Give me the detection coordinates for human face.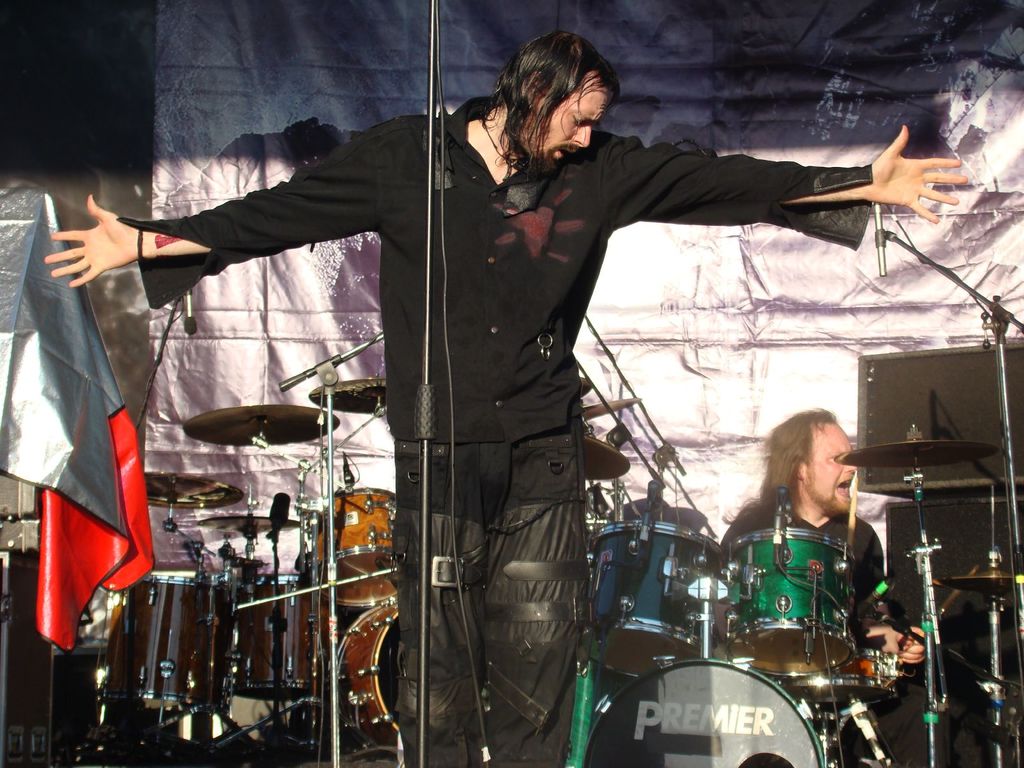
bbox(809, 420, 857, 516).
